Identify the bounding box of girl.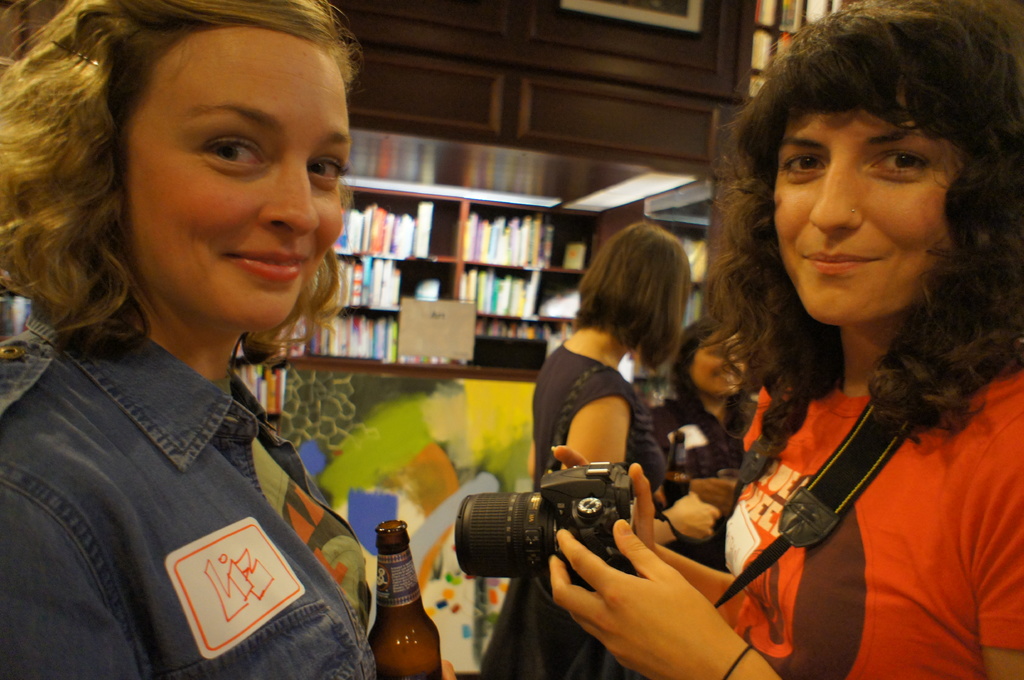
detection(0, 0, 454, 679).
